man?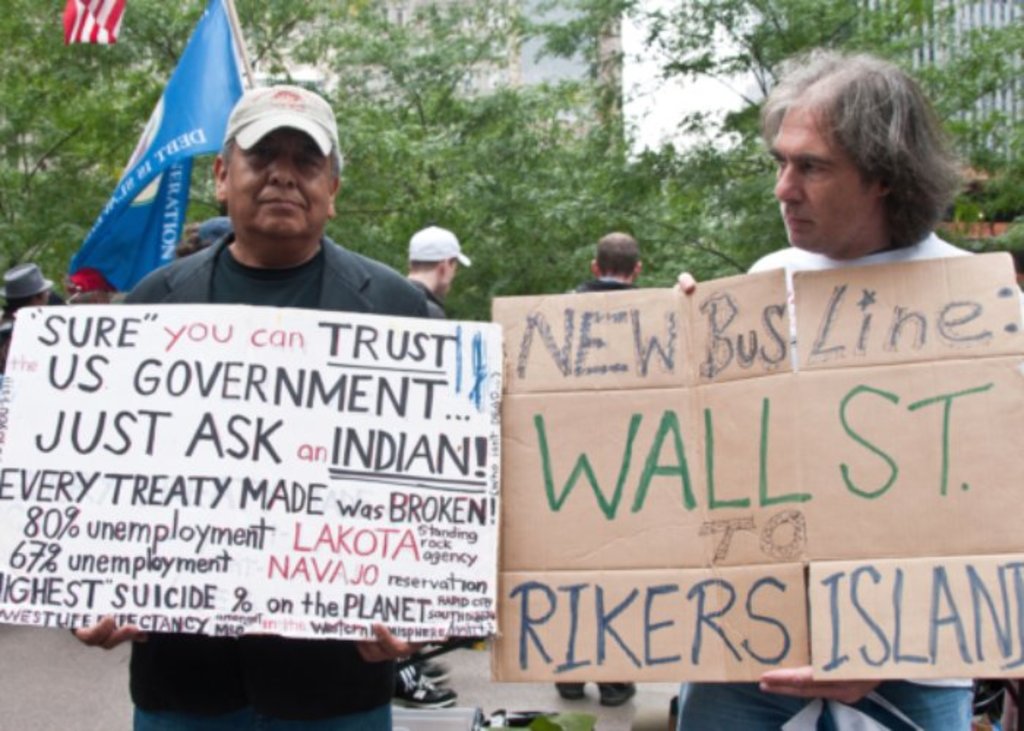
(x1=70, y1=83, x2=427, y2=730)
